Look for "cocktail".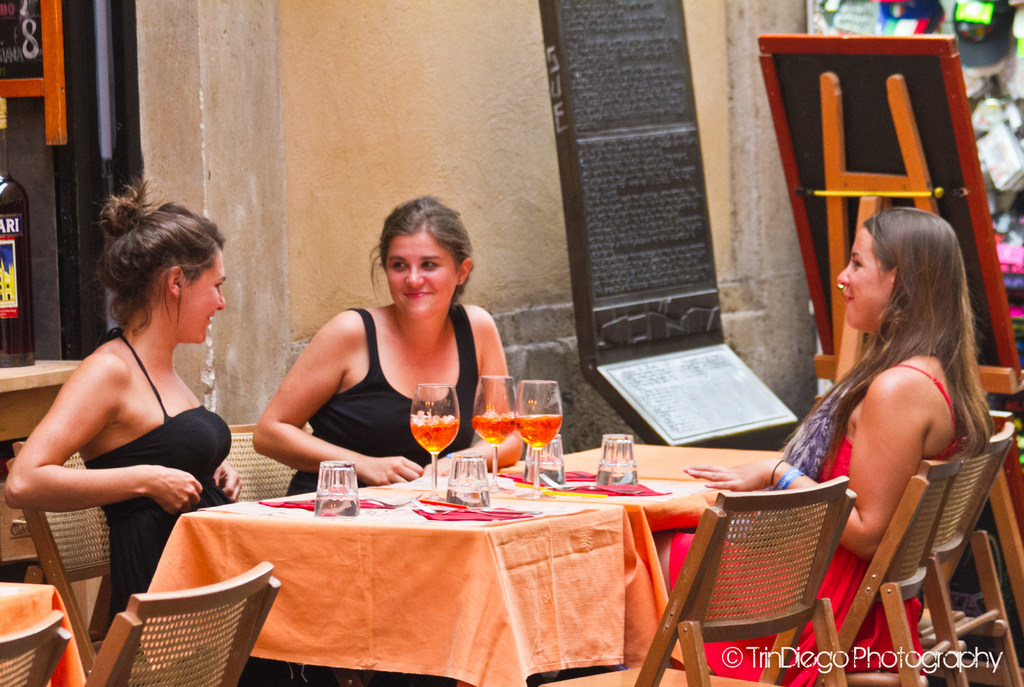
Found: box=[470, 371, 514, 497].
